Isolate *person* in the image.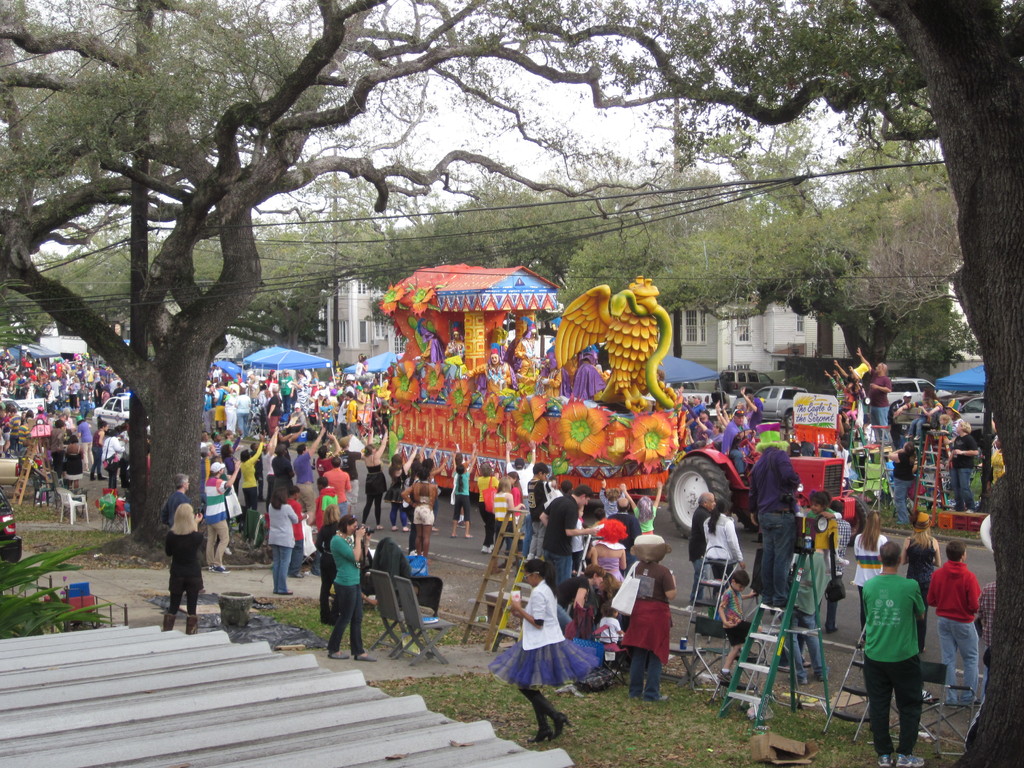
Isolated region: detection(202, 458, 234, 578).
